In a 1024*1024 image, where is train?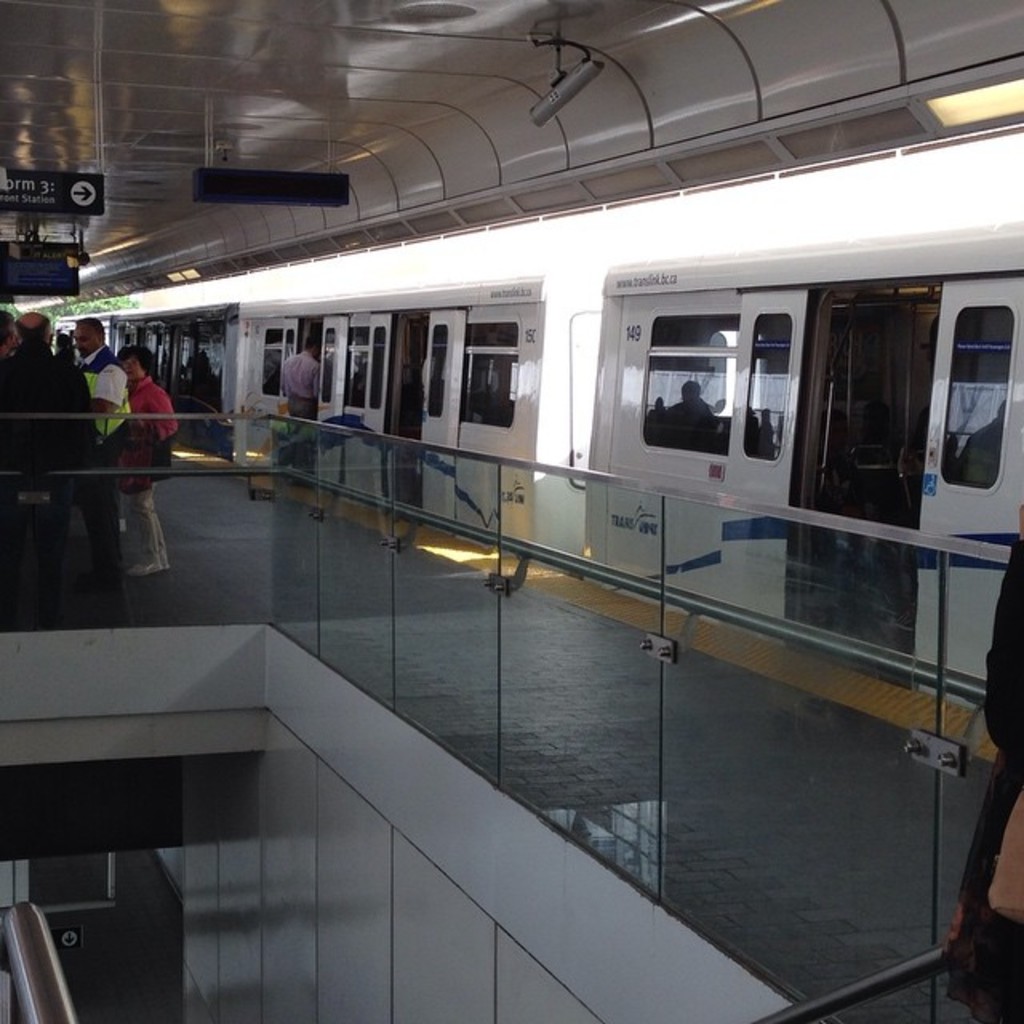
[left=45, top=139, right=1022, bottom=722].
